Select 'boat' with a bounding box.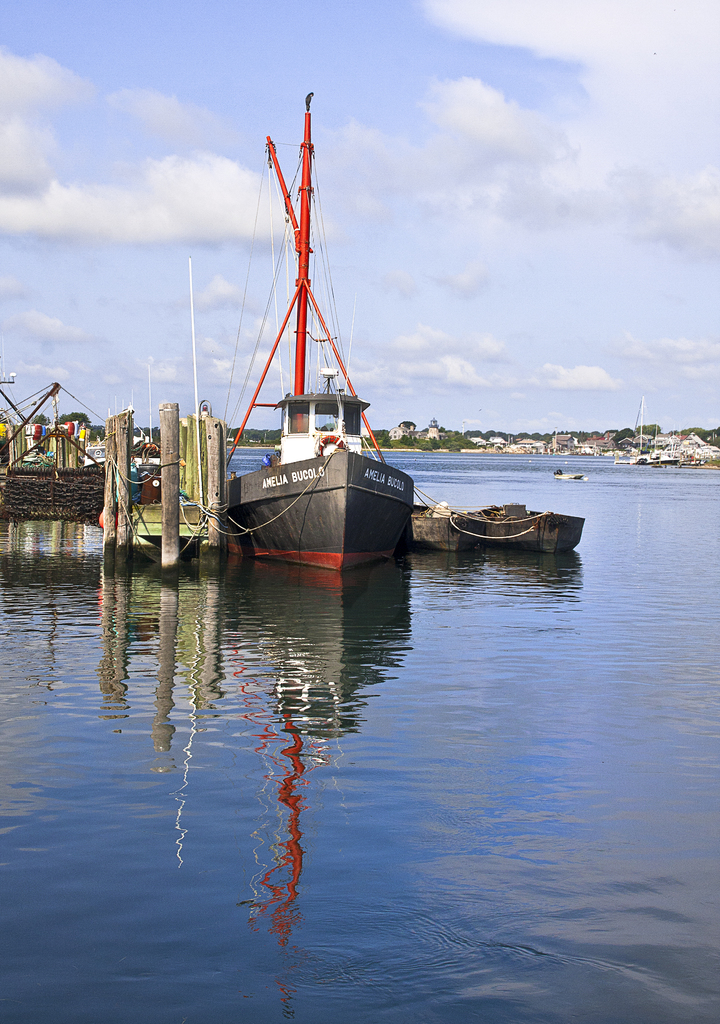
413, 498, 490, 557.
